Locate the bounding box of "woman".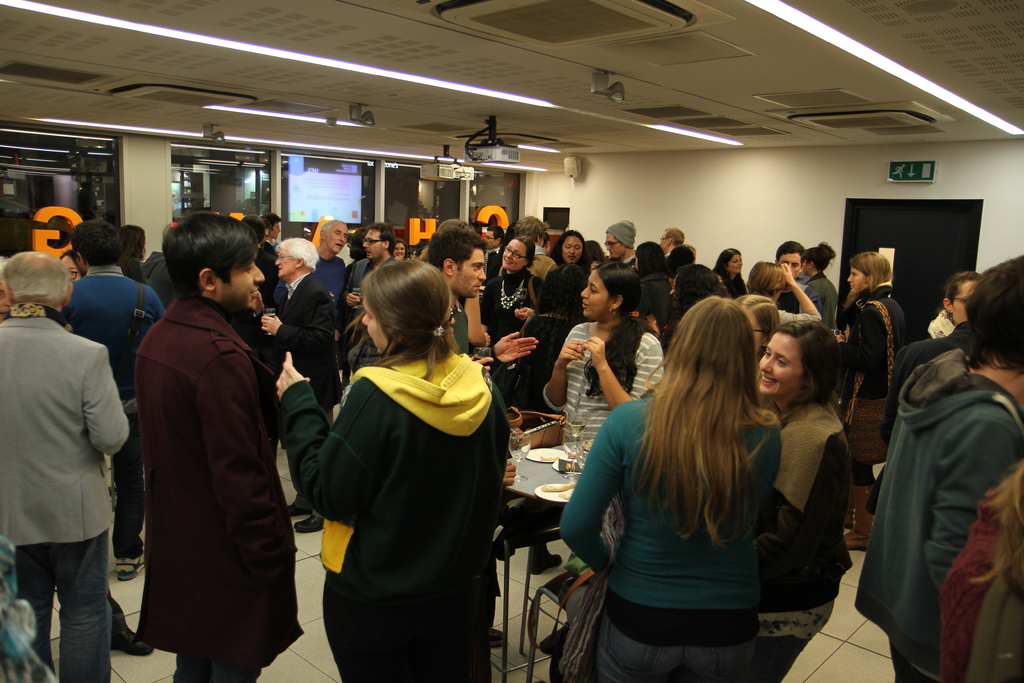
Bounding box: [476,233,545,371].
